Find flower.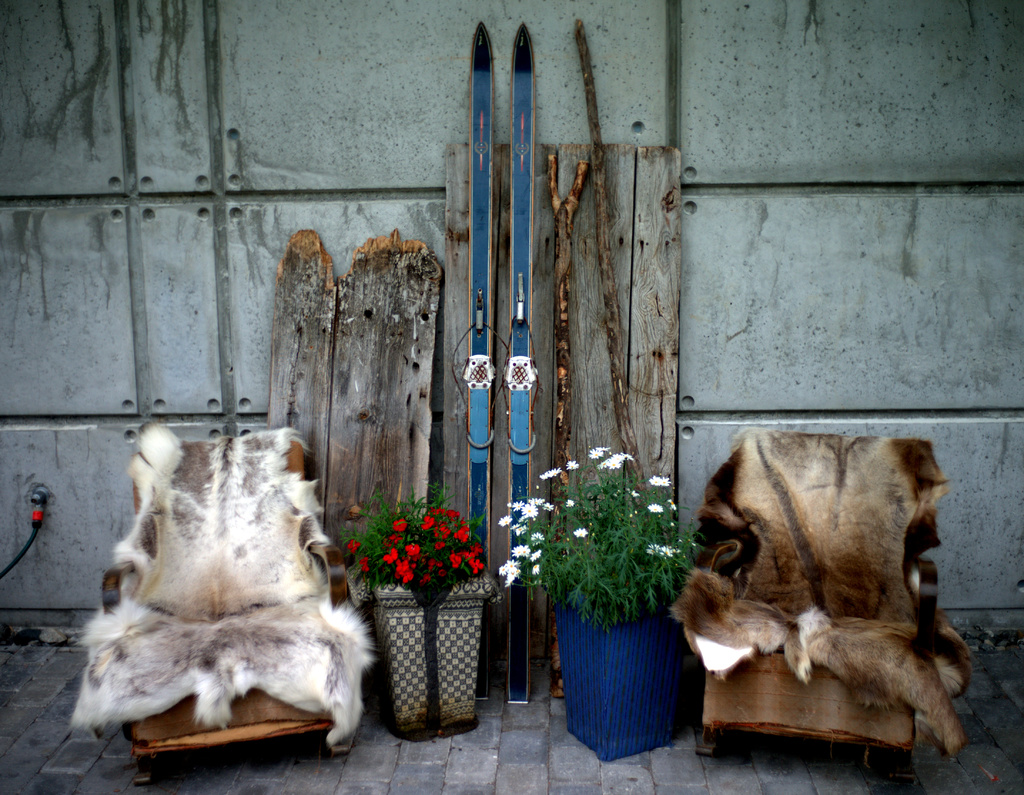
pyautogui.locateOnScreen(572, 527, 587, 539).
